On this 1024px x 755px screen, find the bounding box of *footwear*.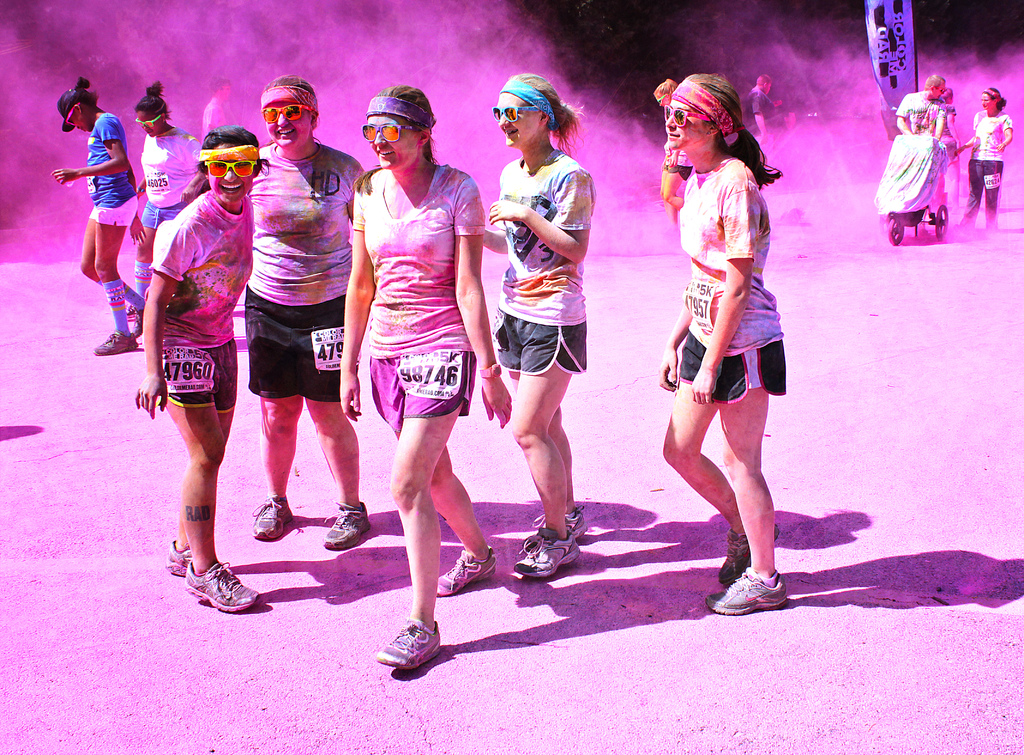
Bounding box: <region>514, 524, 581, 580</region>.
